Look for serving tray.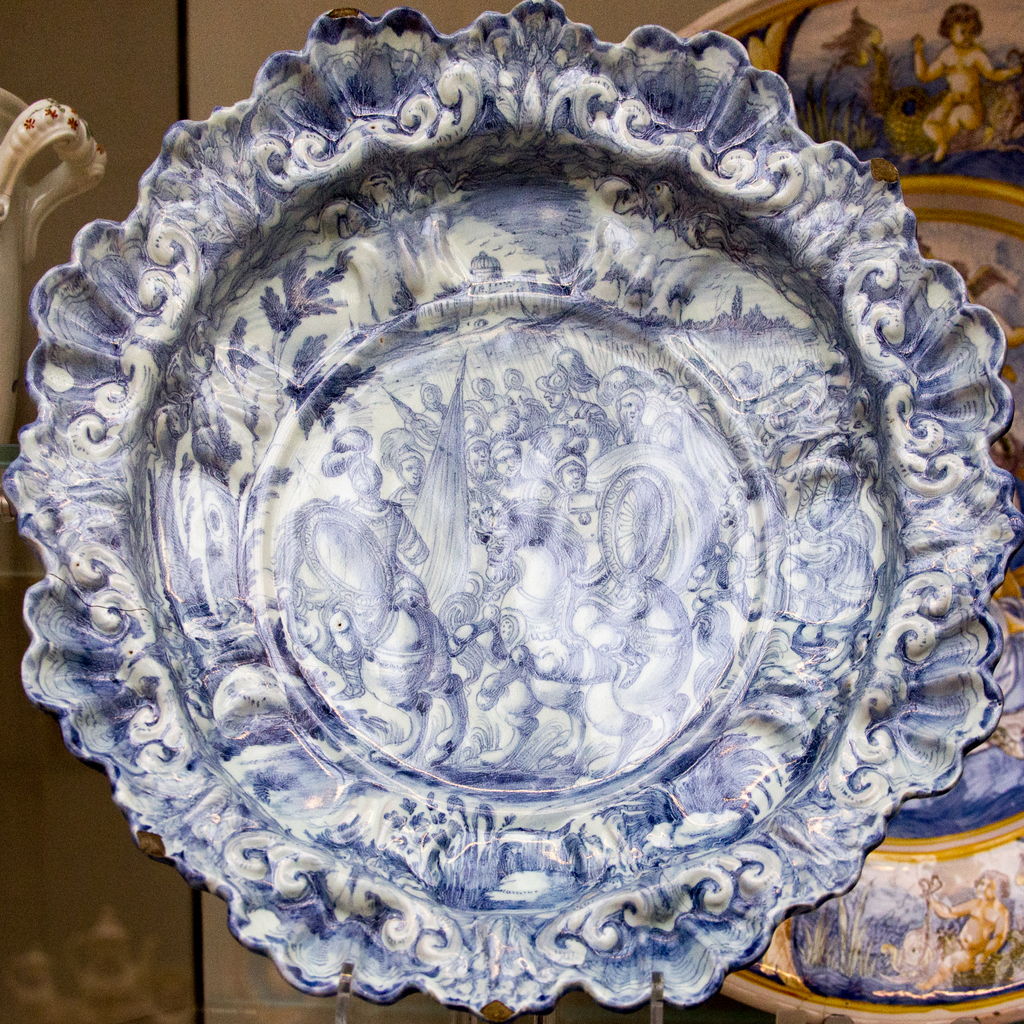
Found: (x1=0, y1=6, x2=1023, y2=1023).
